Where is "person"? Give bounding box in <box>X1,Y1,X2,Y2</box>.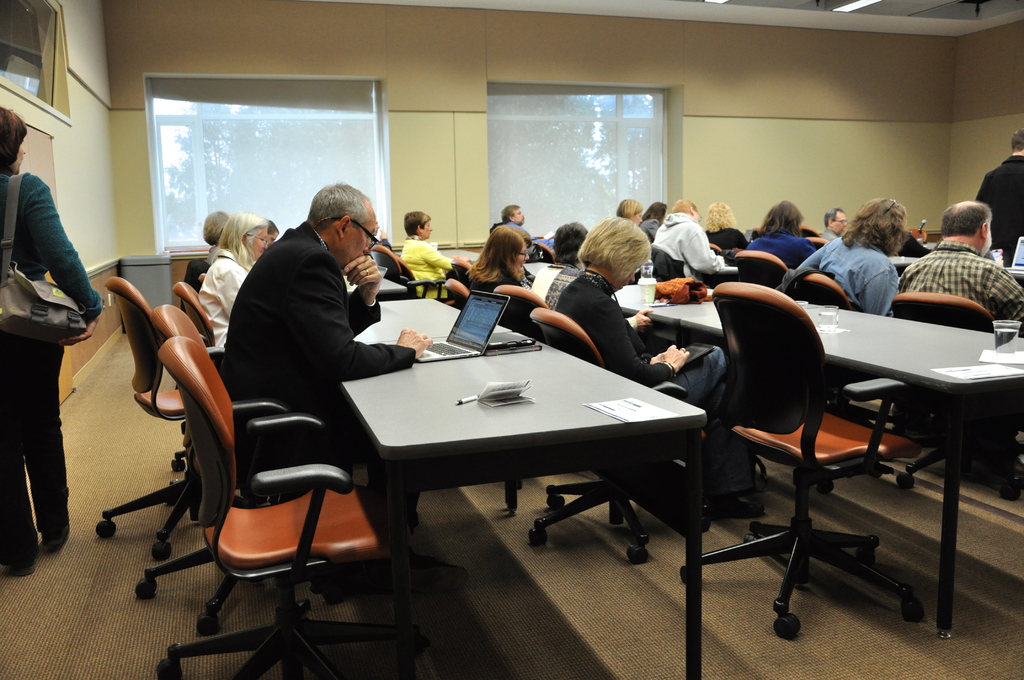
<box>895,195,1023,332</box>.
